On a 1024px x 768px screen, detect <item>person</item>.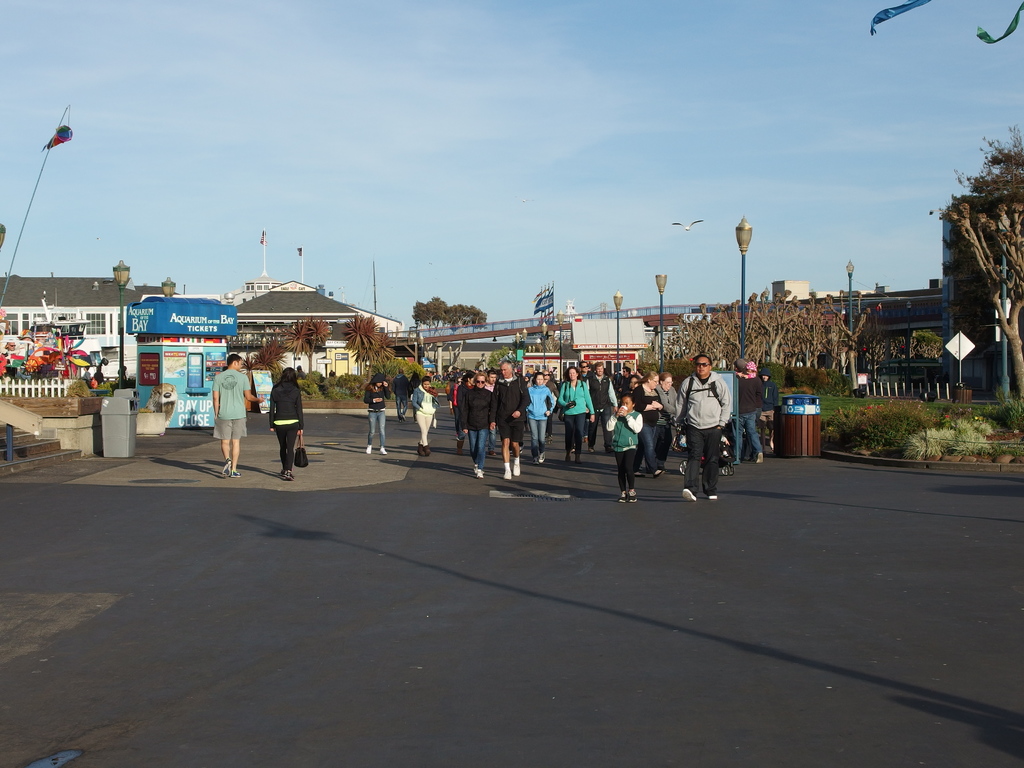
<box>268,365,305,482</box>.
